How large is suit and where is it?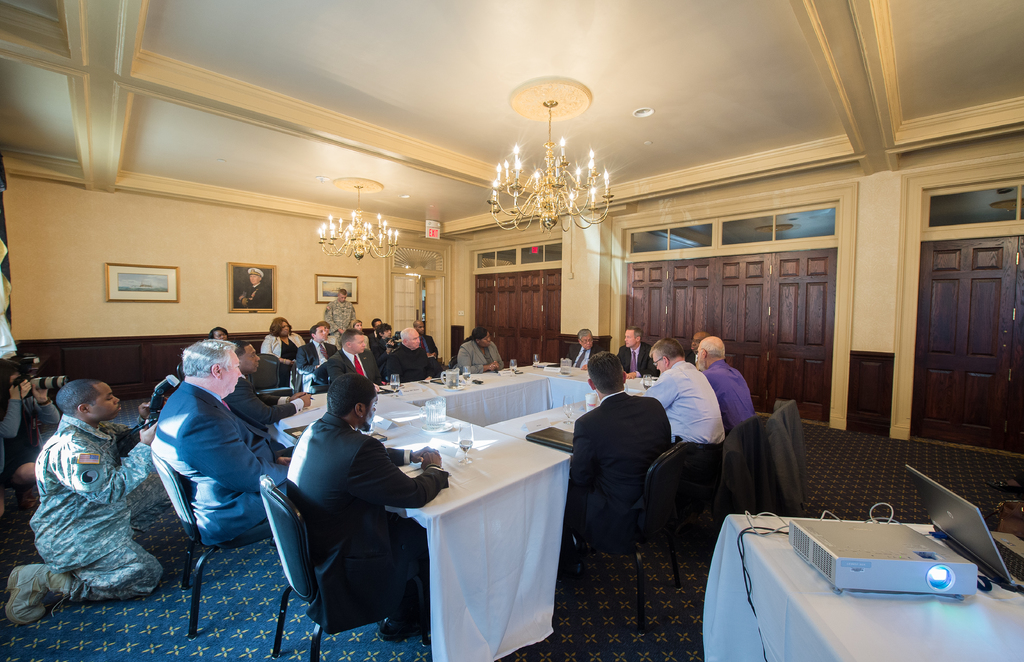
Bounding box: [316,347,391,391].
